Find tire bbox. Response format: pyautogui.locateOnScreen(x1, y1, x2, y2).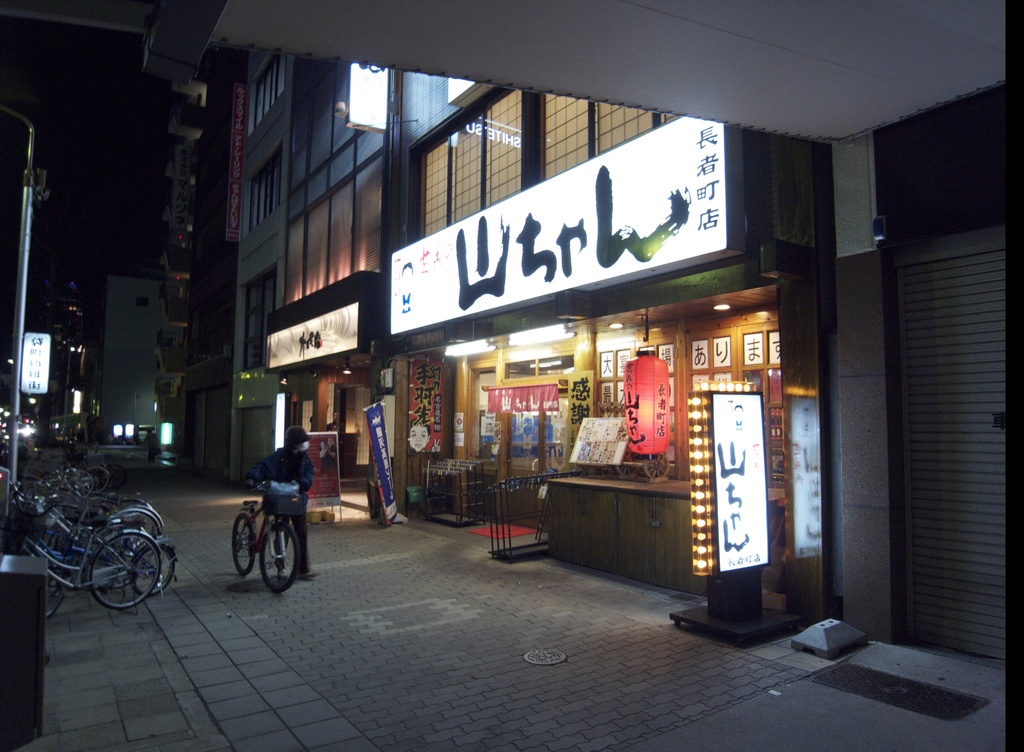
pyautogui.locateOnScreen(83, 465, 108, 492).
